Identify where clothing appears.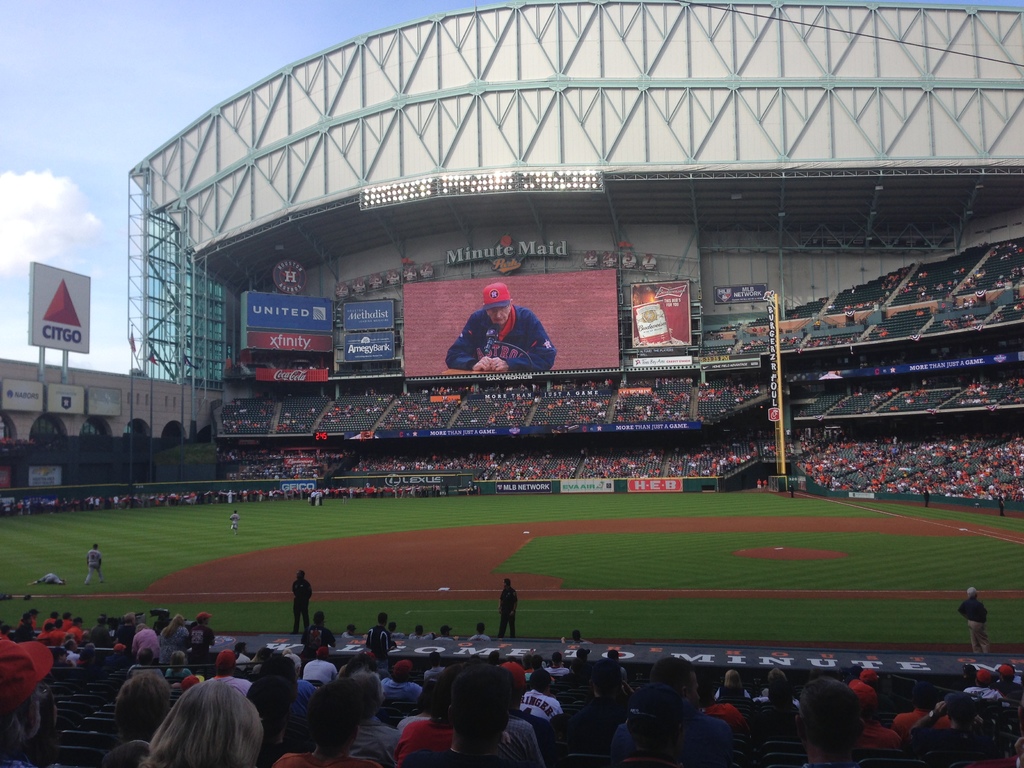
Appears at 700 702 742 721.
